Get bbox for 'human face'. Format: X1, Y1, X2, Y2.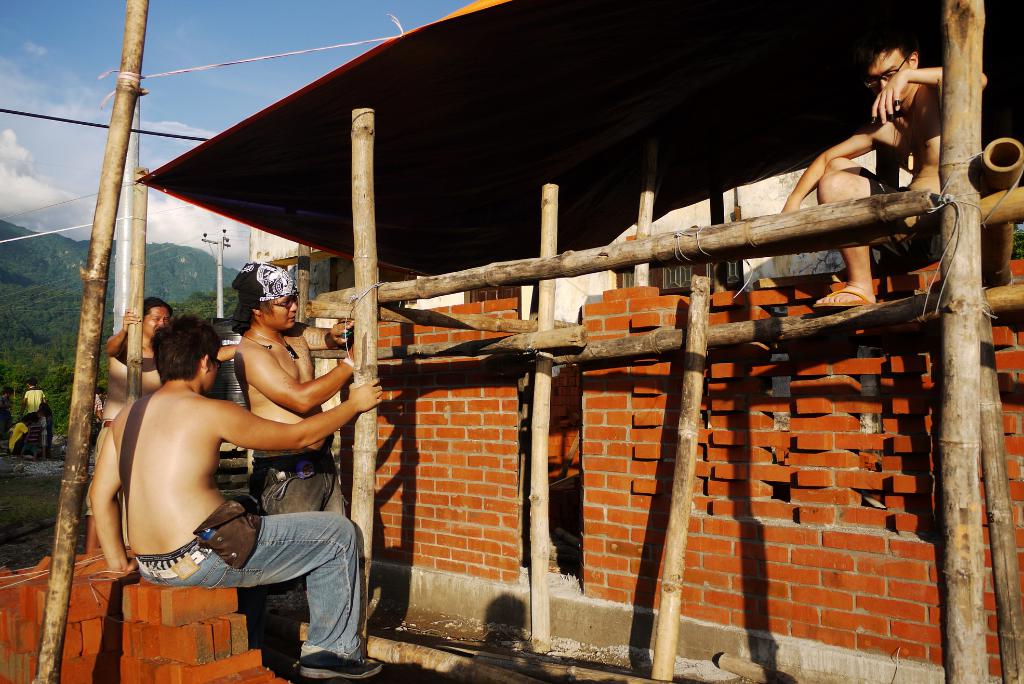
271, 293, 303, 329.
